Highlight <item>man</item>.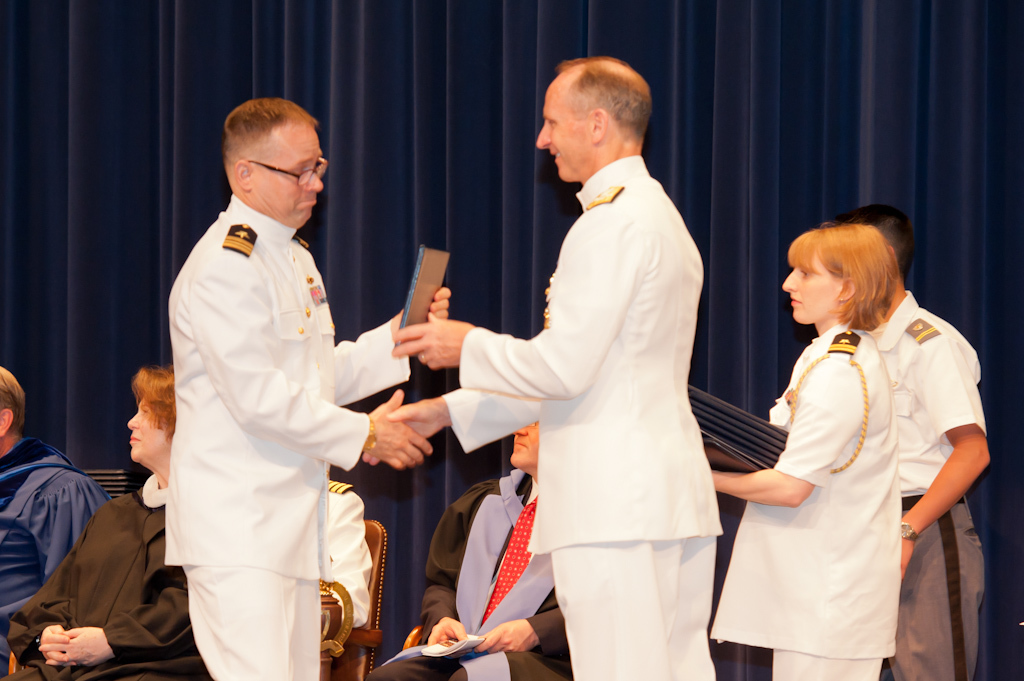
Highlighted region: bbox=(376, 416, 575, 680).
